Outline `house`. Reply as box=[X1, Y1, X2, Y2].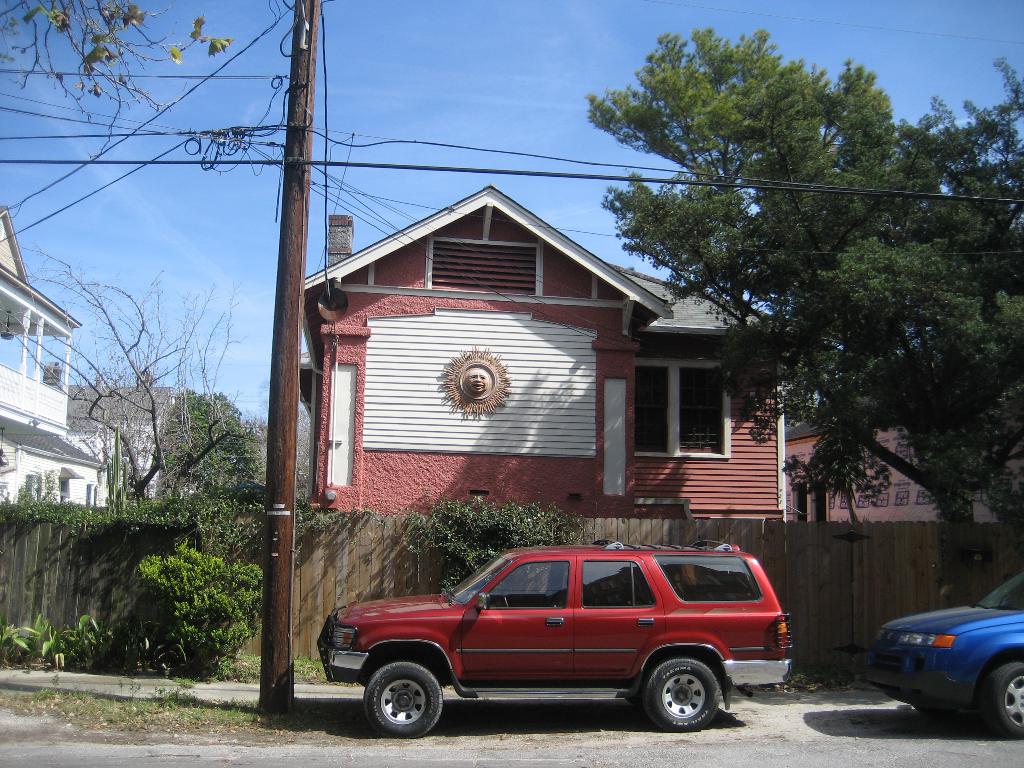
box=[68, 363, 190, 504].
